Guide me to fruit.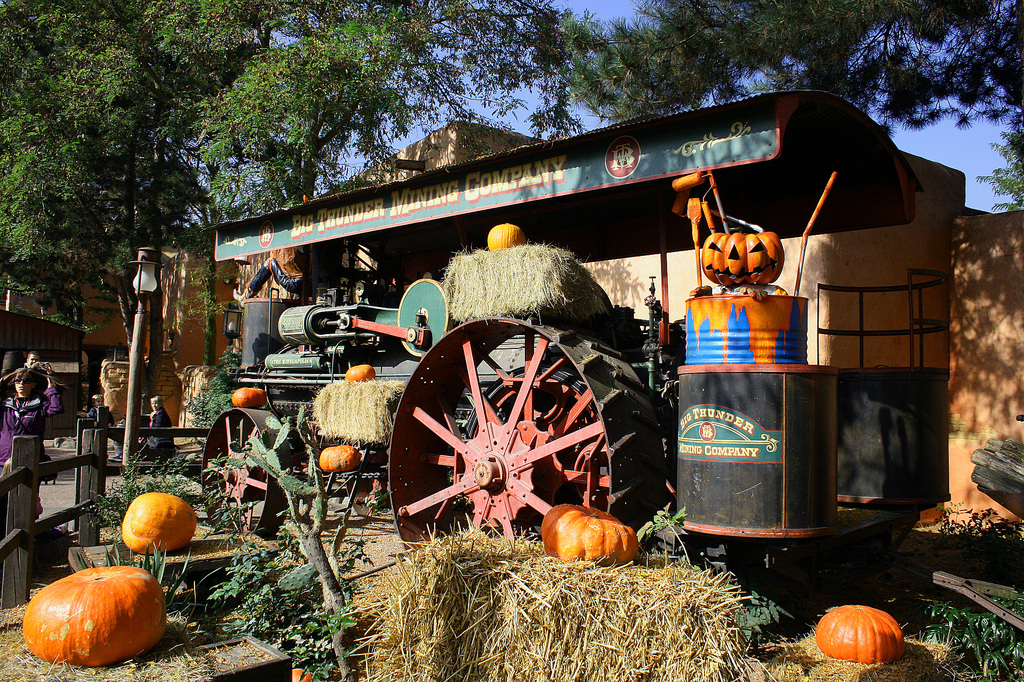
Guidance: left=341, top=363, right=375, bottom=386.
